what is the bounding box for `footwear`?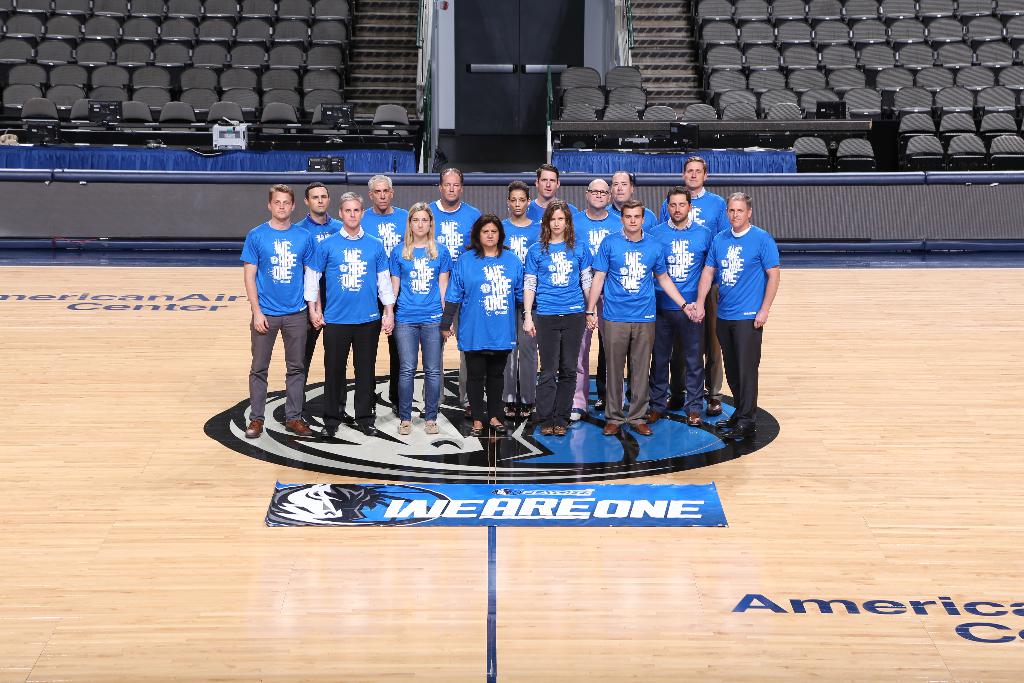
{"left": 685, "top": 413, "right": 703, "bottom": 425}.
